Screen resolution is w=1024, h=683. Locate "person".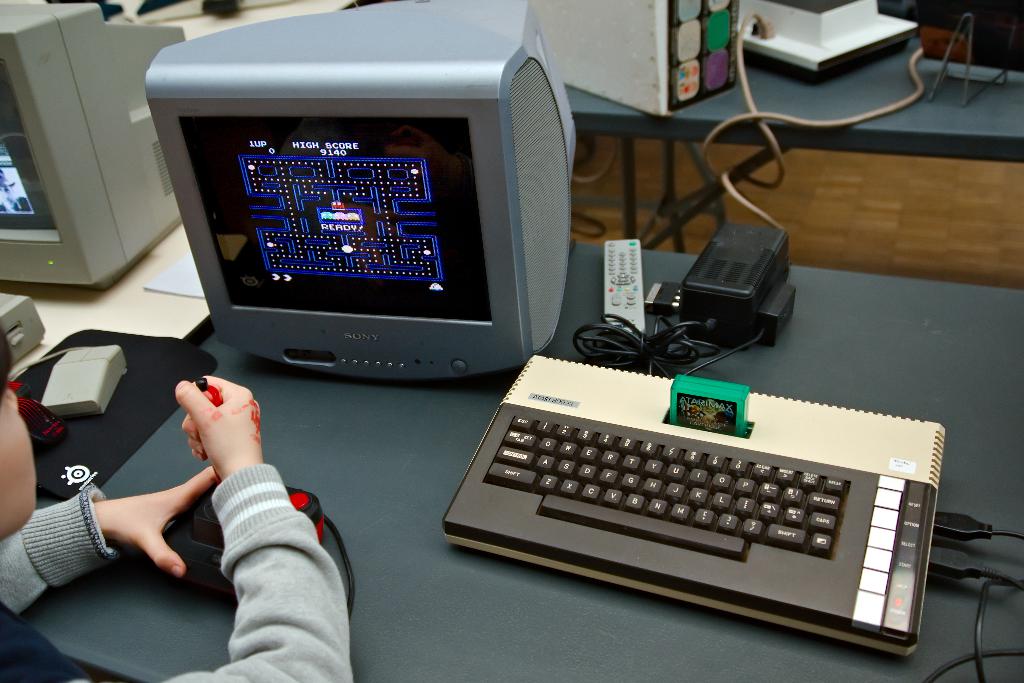
0, 311, 354, 682.
